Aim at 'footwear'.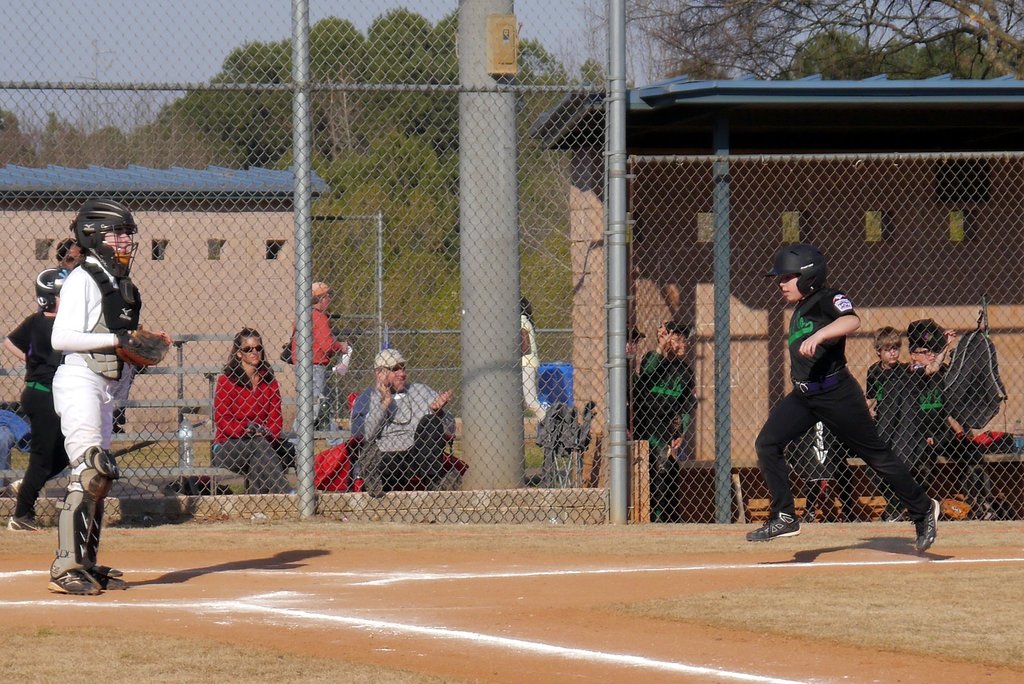
Aimed at [left=913, top=497, right=941, bottom=554].
